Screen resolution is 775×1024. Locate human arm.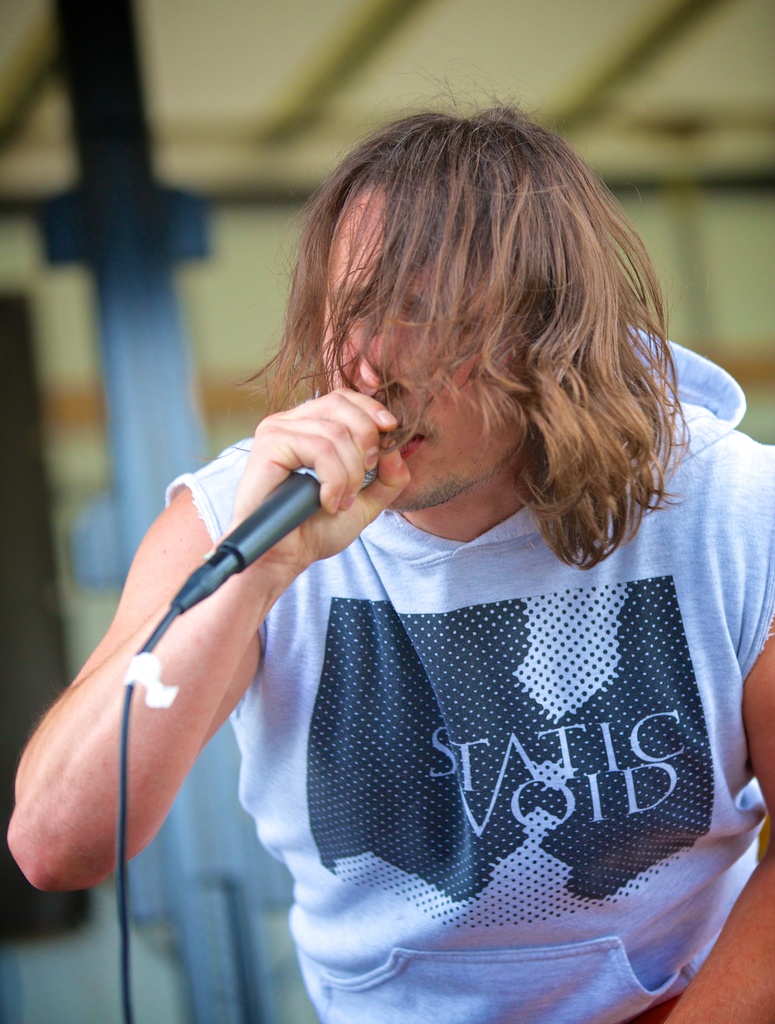
Rect(644, 443, 774, 1023).
